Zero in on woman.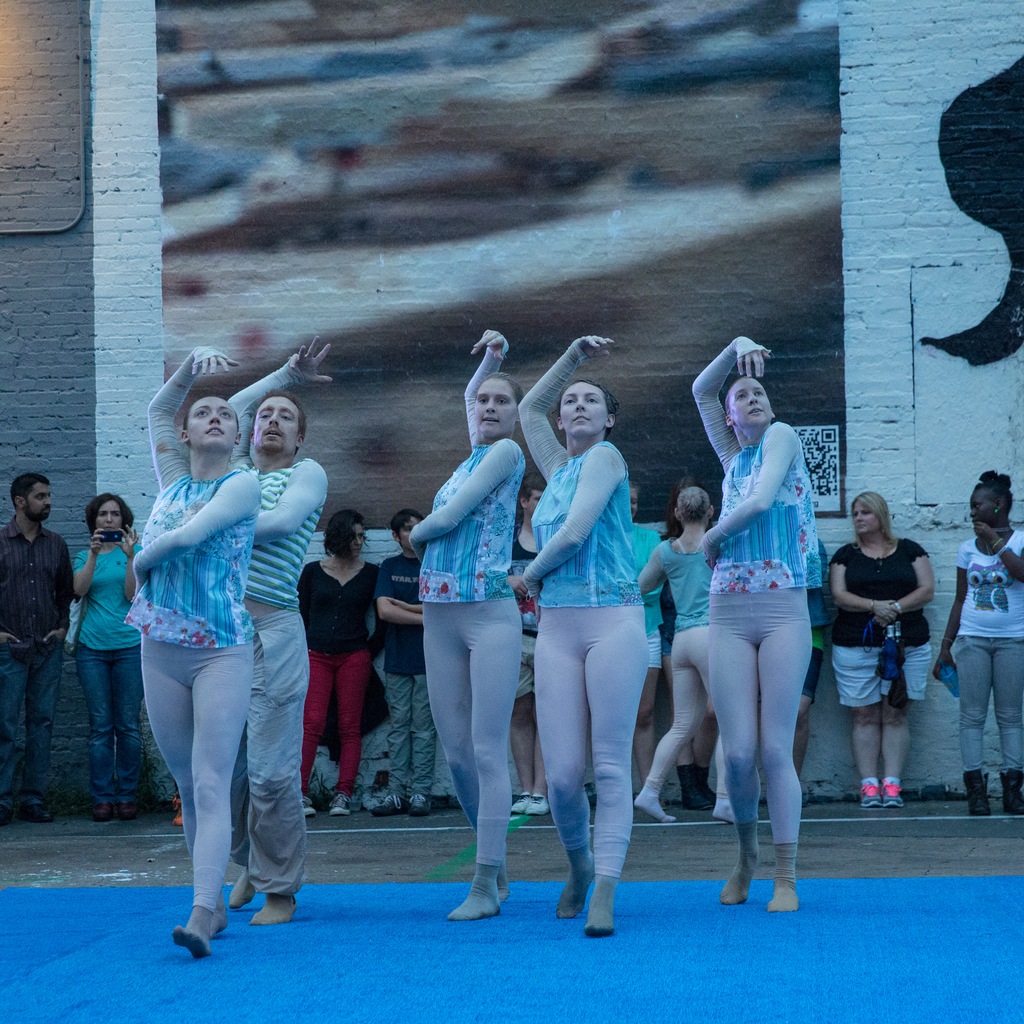
Zeroed in: pyautogui.locateOnScreen(503, 335, 650, 946).
